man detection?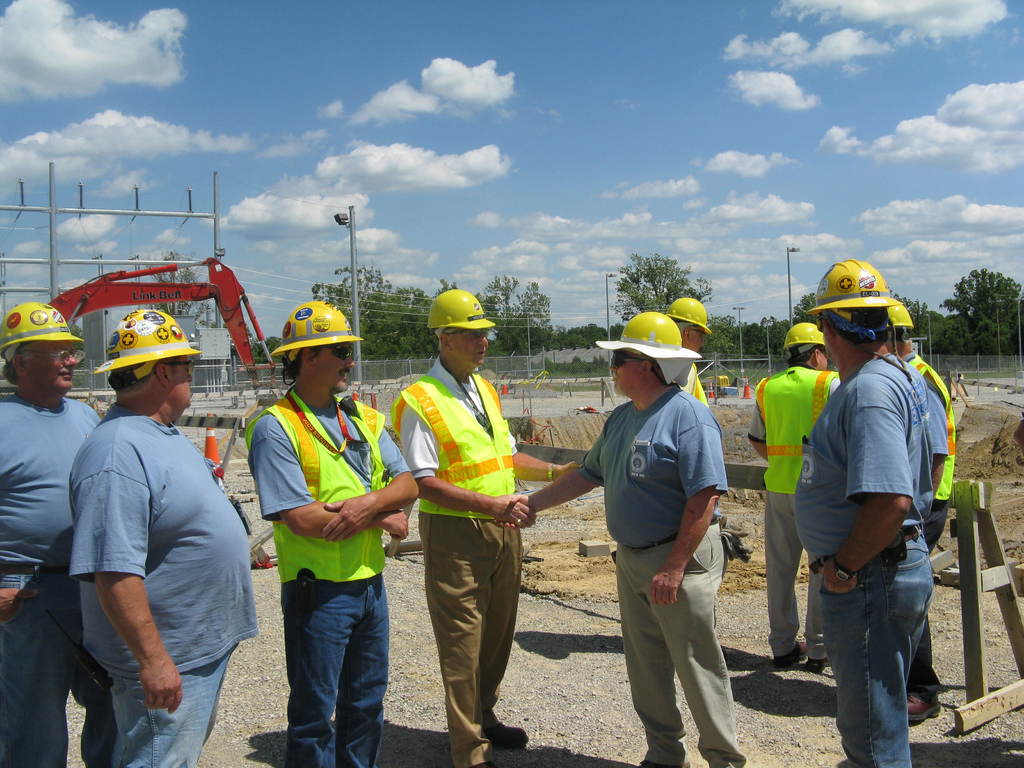
390 287 580 767
